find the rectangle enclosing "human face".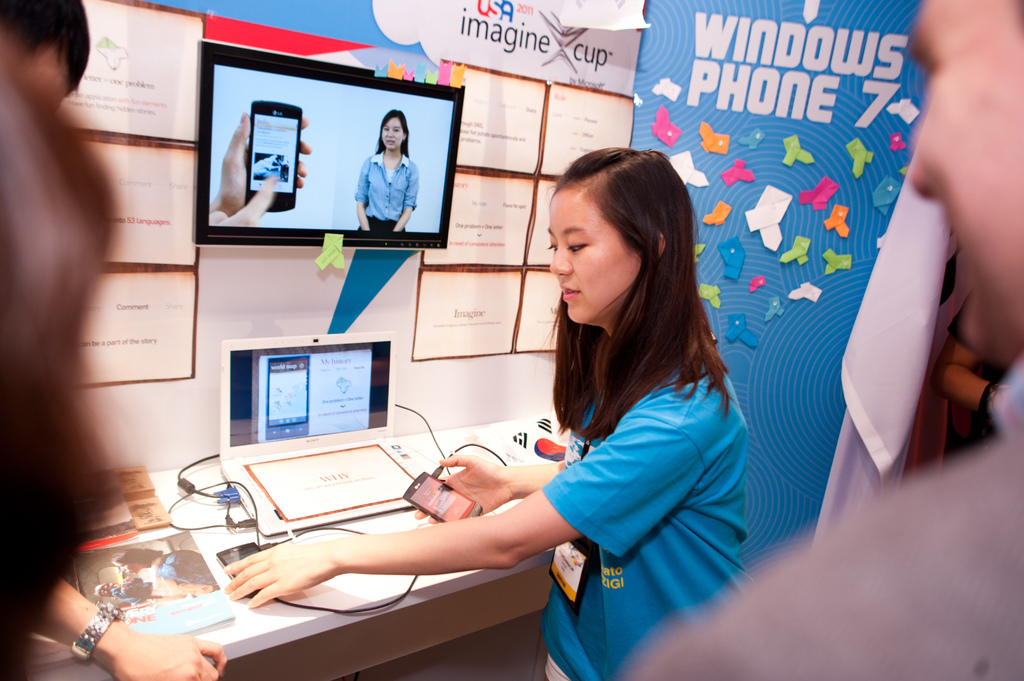
385 116 401 148.
